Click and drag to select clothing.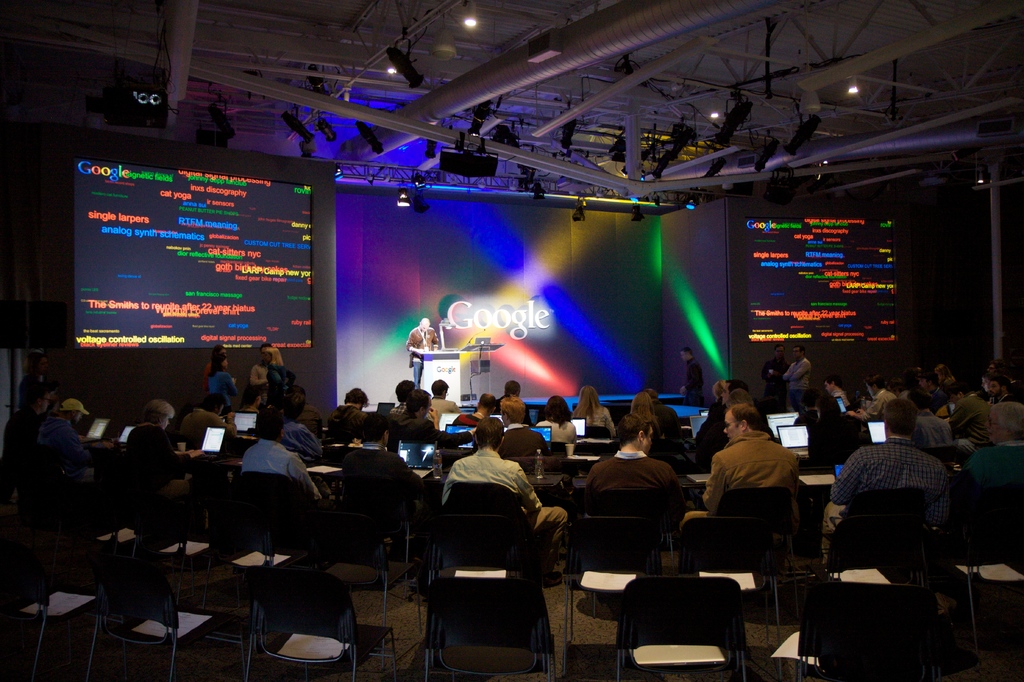
Selection: bbox(499, 424, 556, 466).
